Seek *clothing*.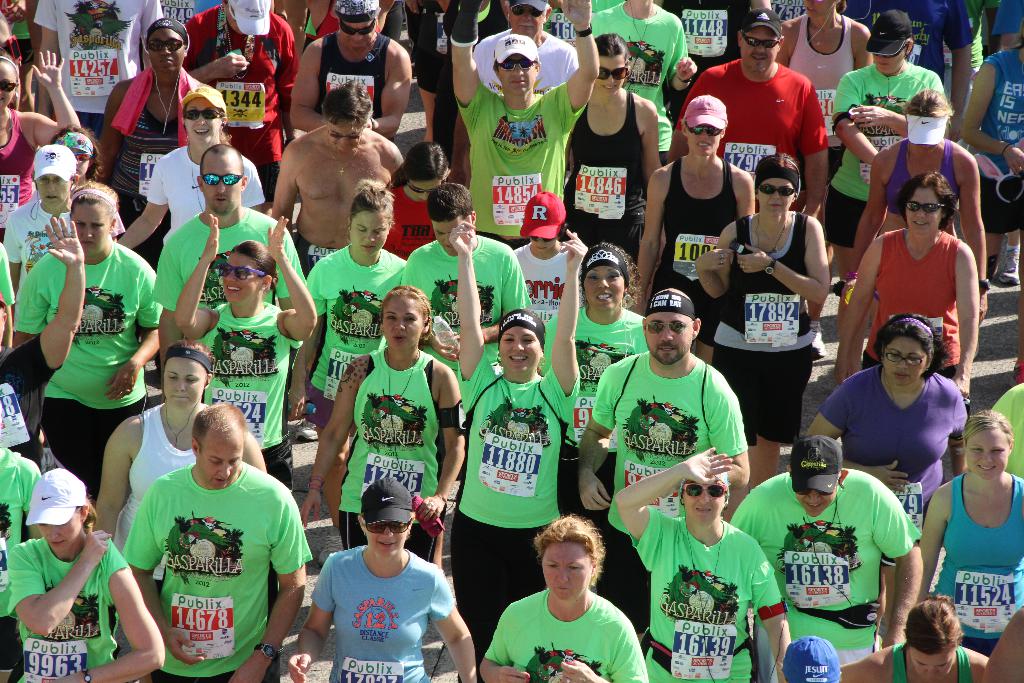
left=0, top=245, right=15, bottom=309.
